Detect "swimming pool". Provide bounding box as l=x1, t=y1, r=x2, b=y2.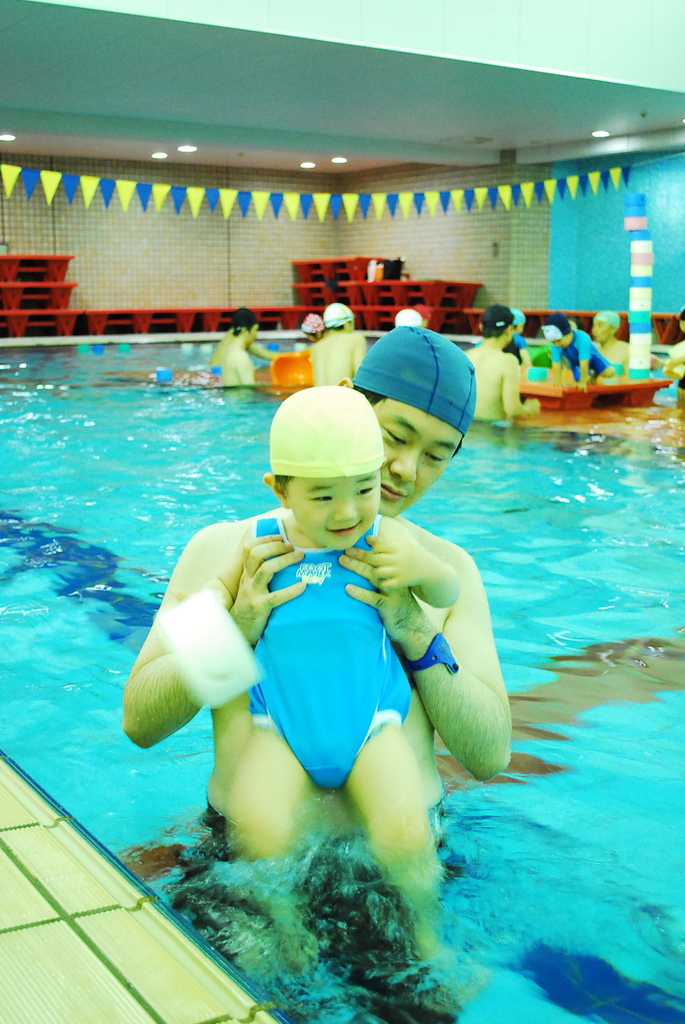
l=0, t=300, r=648, b=977.
